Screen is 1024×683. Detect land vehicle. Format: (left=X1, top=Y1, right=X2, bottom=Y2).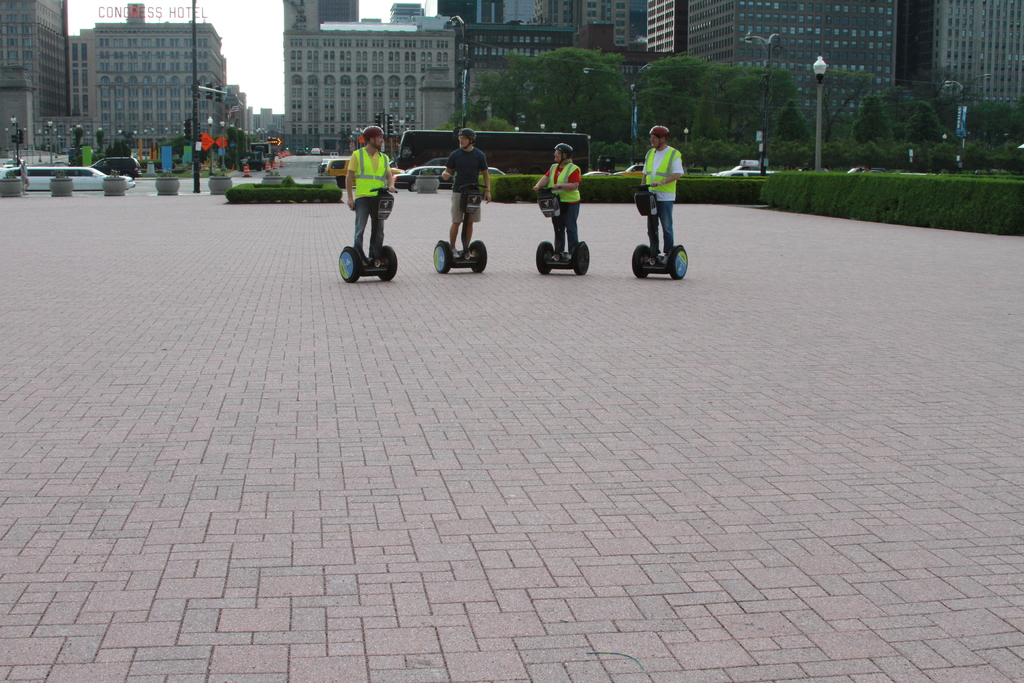
(left=392, top=165, right=451, bottom=191).
